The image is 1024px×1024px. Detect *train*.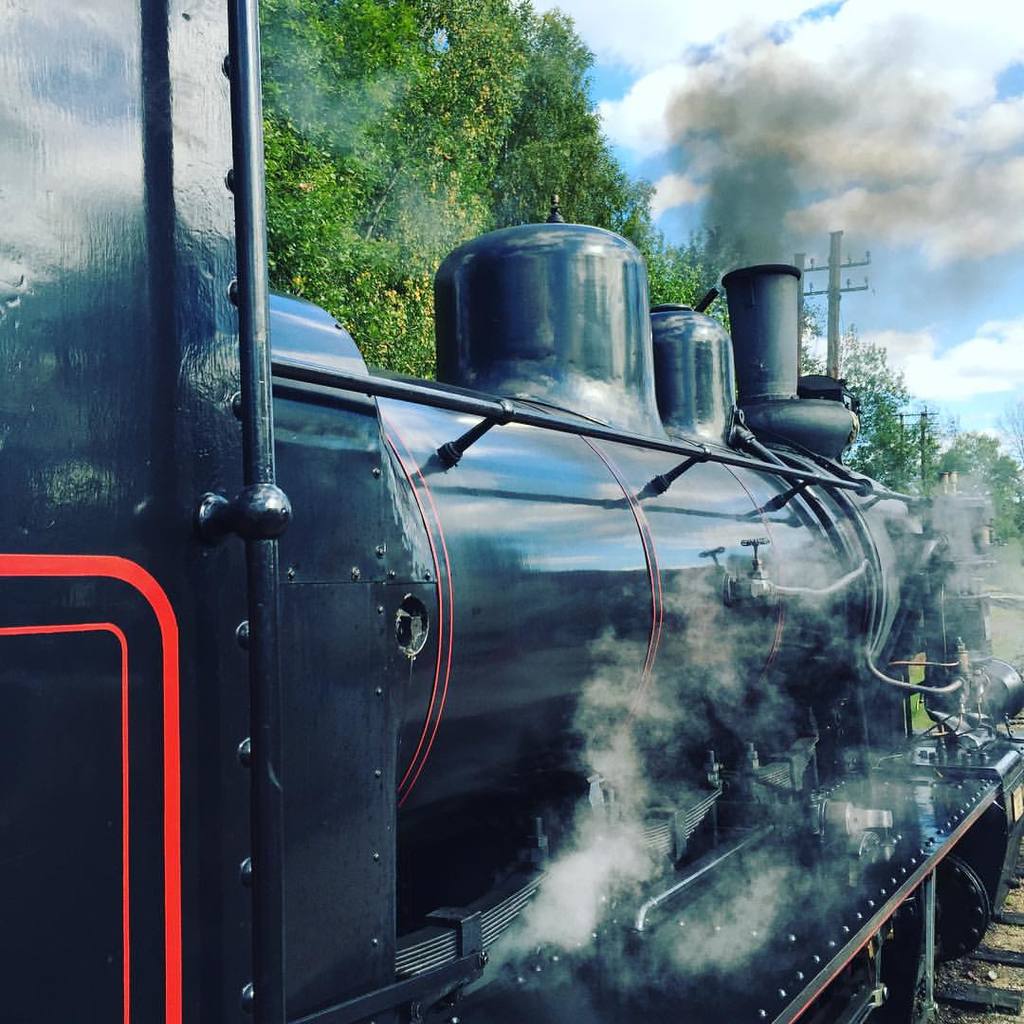
Detection: Rect(0, 0, 1023, 1023).
